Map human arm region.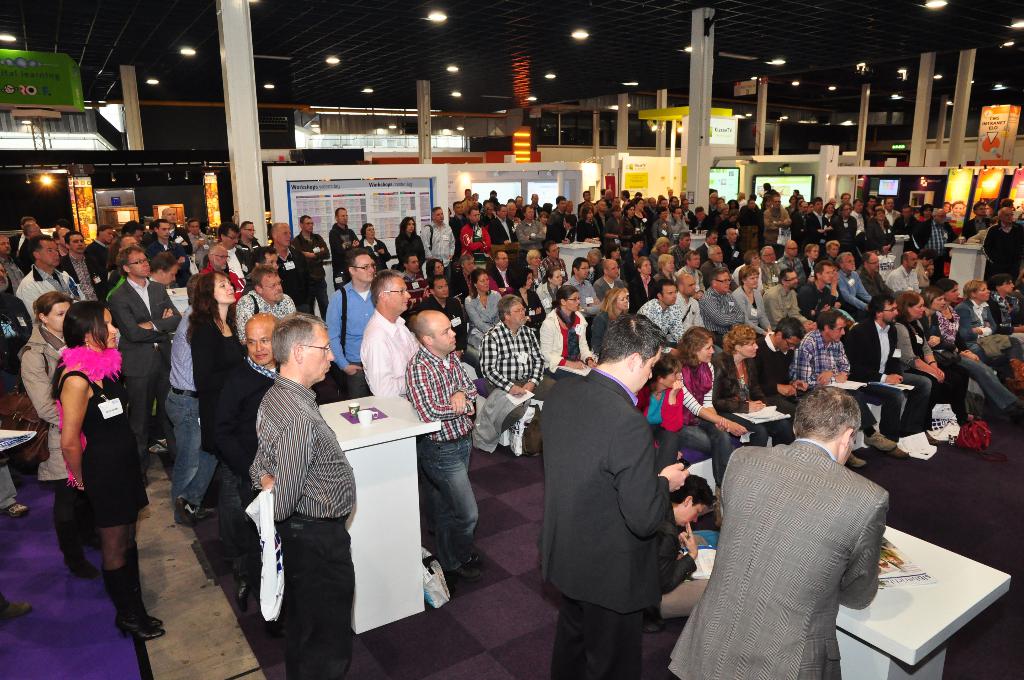
Mapped to left=607, top=416, right=686, bottom=538.
